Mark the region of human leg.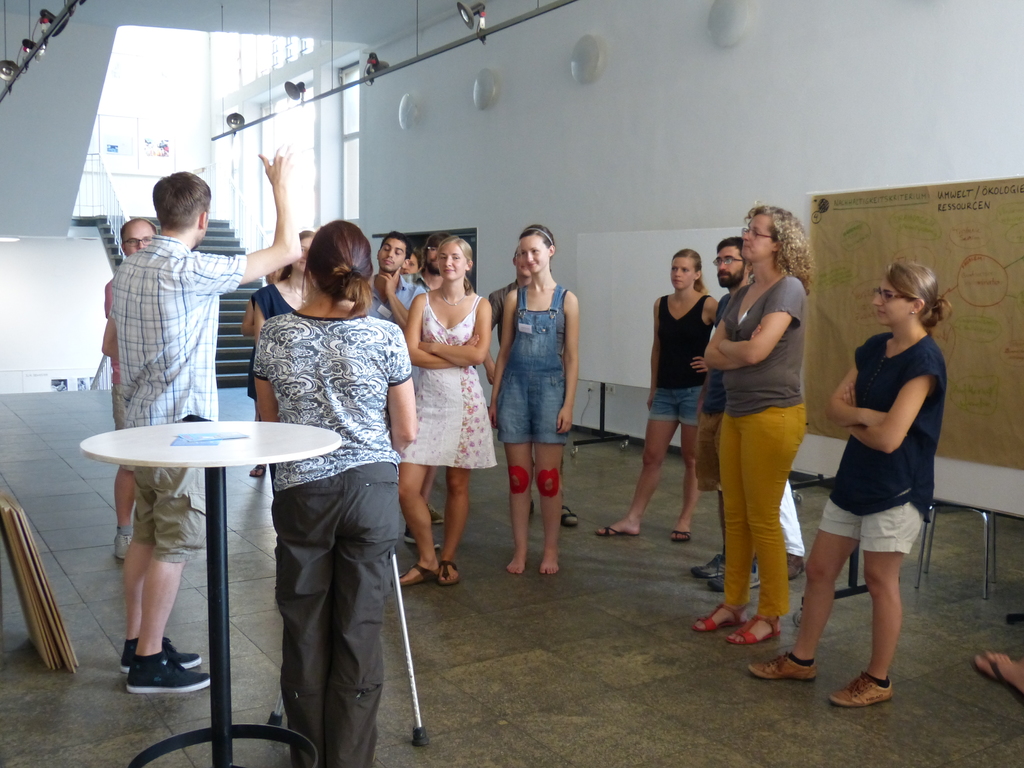
Region: Rect(779, 477, 804, 583).
